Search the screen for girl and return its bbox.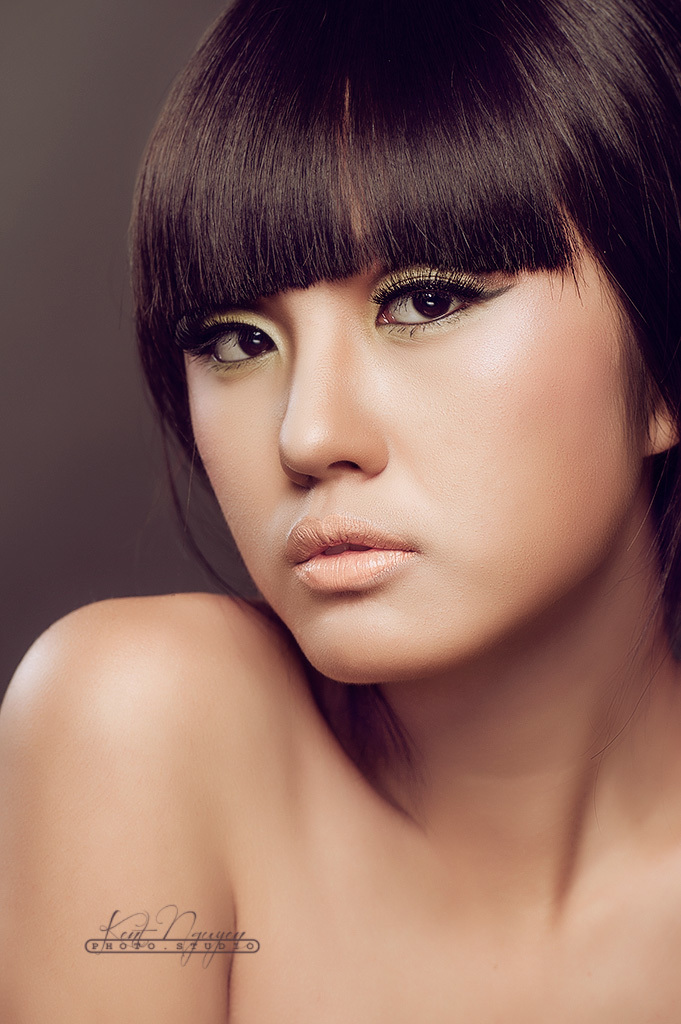
Found: box(0, 0, 680, 1023).
